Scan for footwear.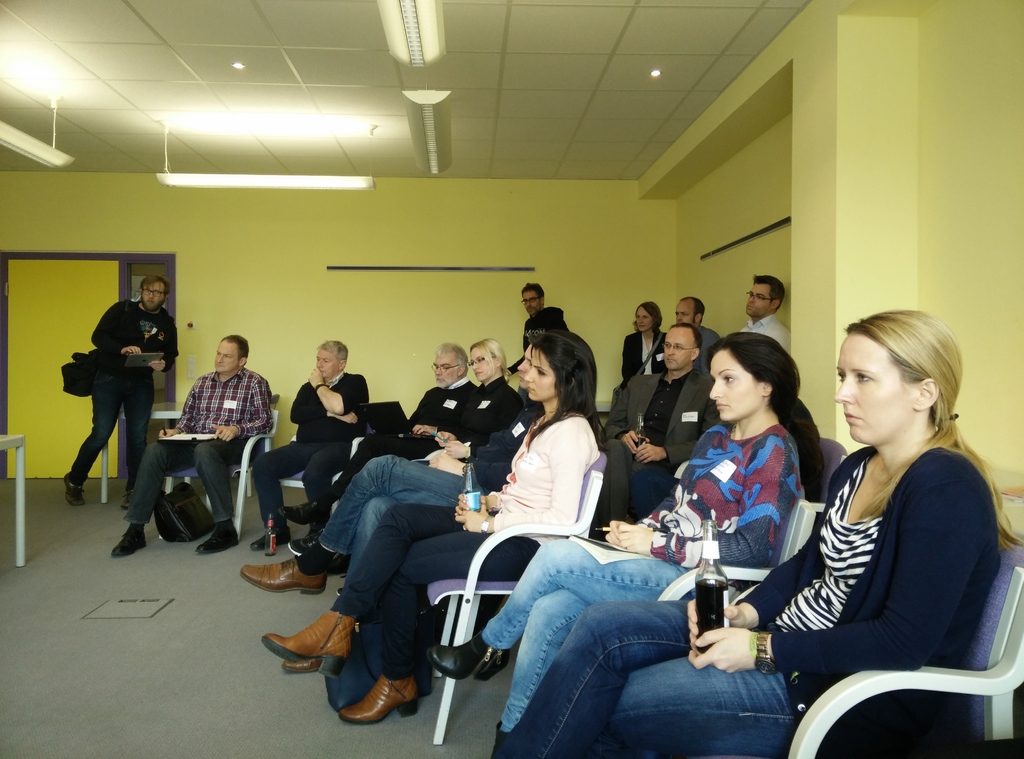
Scan result: 275:495:328:526.
